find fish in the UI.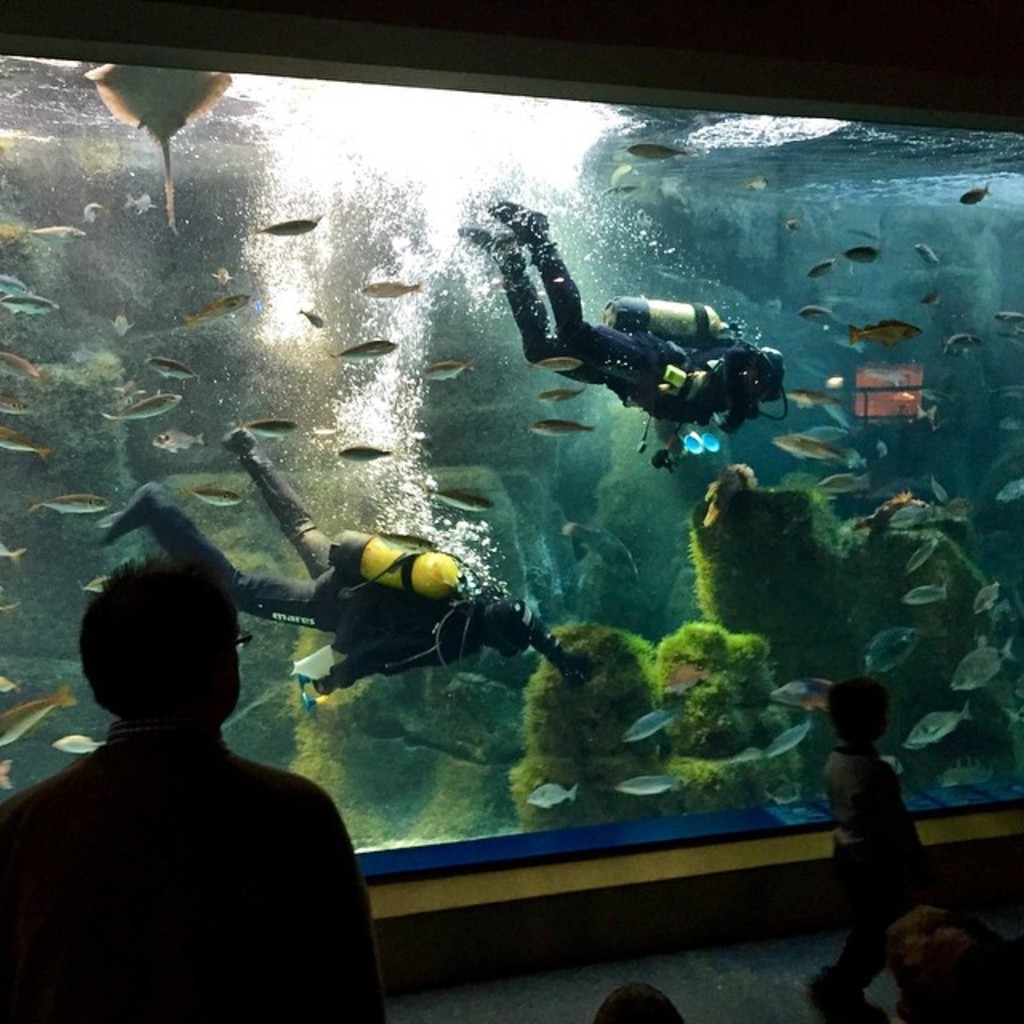
UI element at 958/186/994/206.
